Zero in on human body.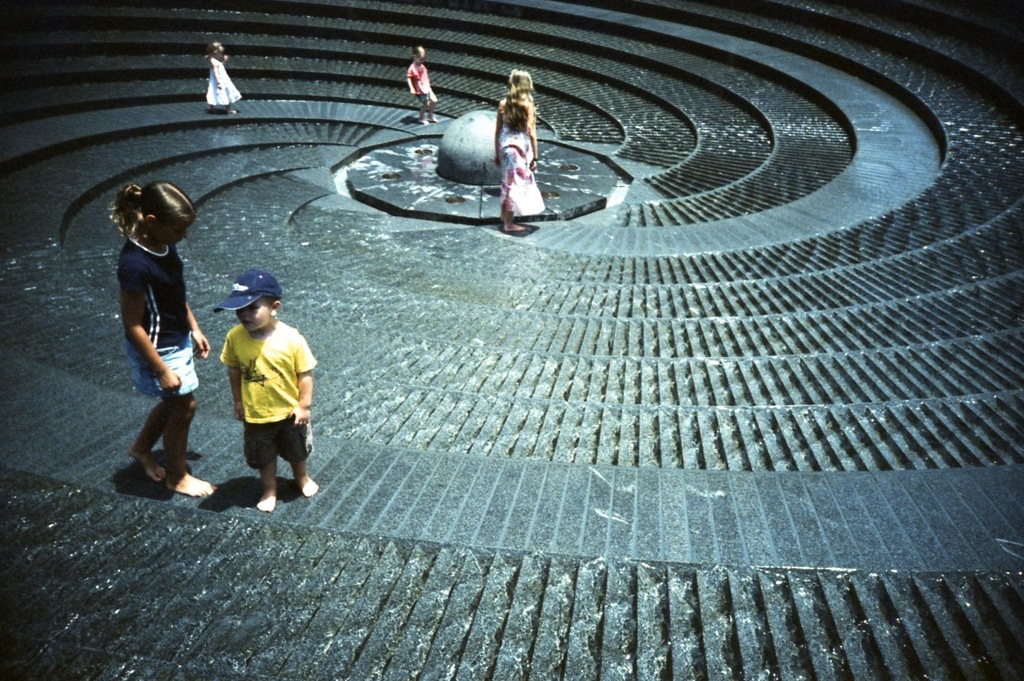
Zeroed in: locate(490, 93, 540, 145).
